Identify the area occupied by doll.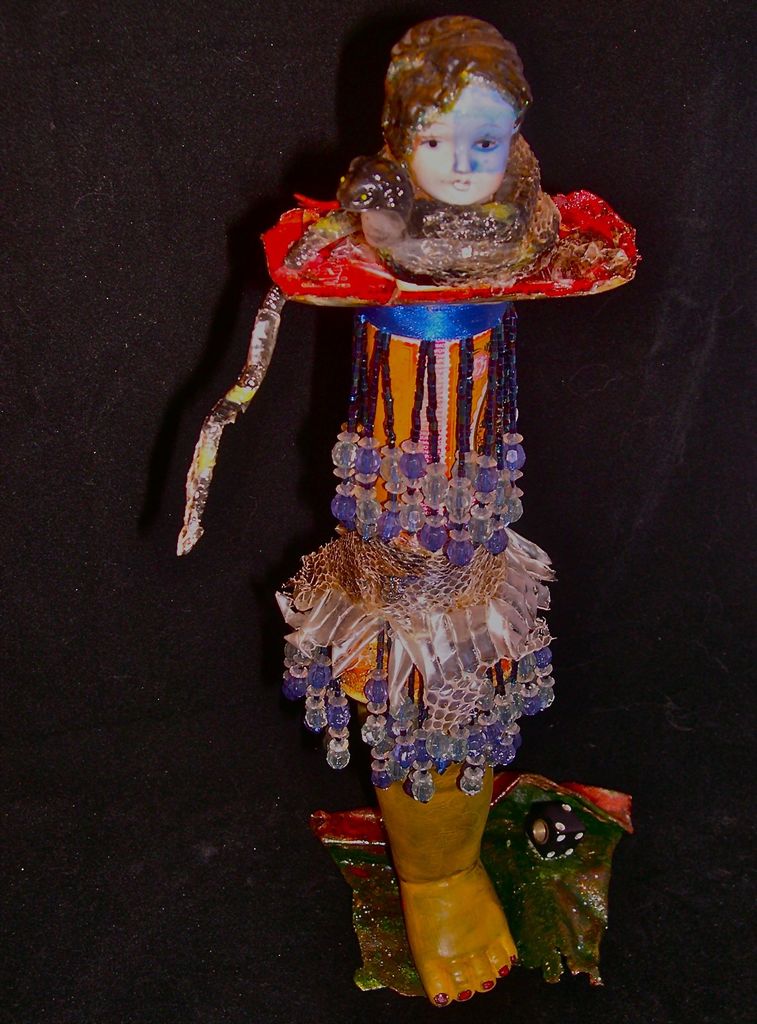
Area: Rect(196, 74, 651, 961).
